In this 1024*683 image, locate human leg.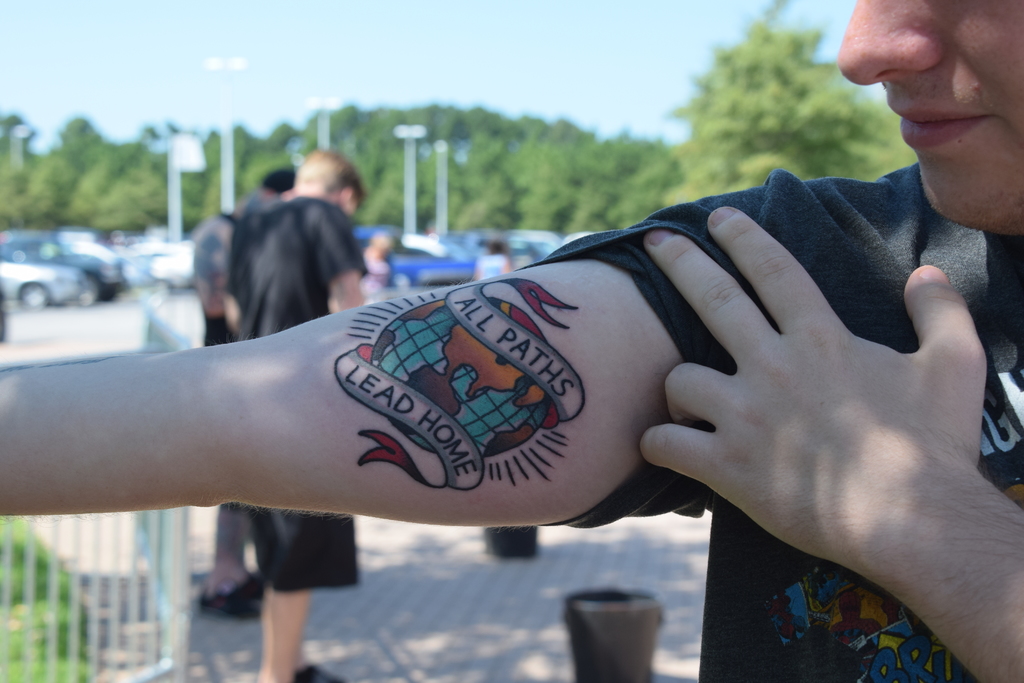
Bounding box: 268 505 325 682.
